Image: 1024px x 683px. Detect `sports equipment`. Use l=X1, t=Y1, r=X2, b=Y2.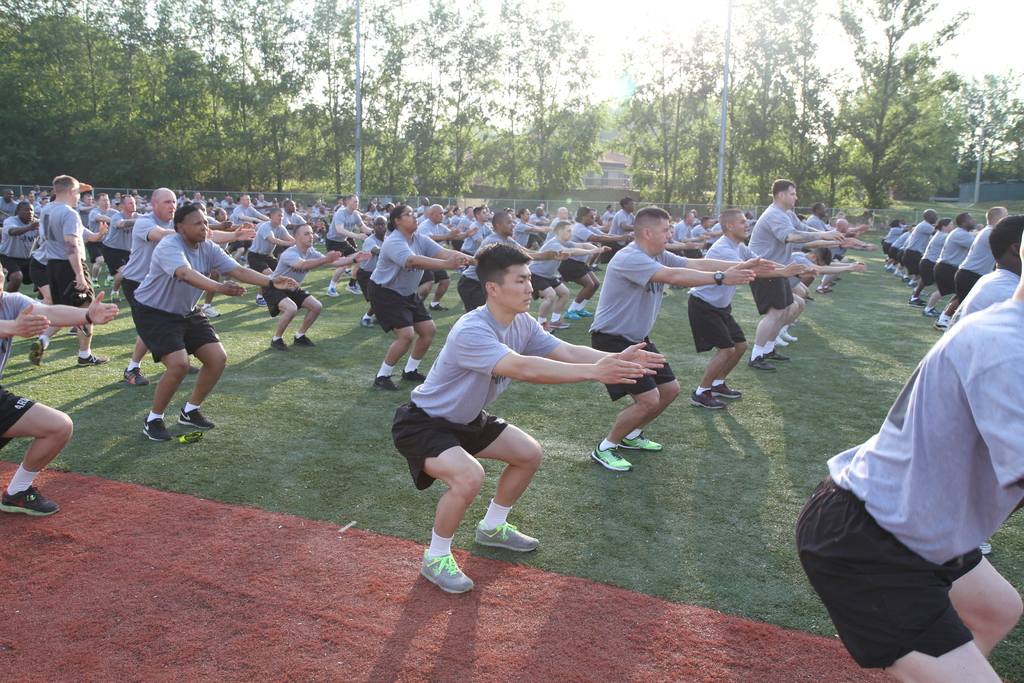
l=618, t=432, r=659, b=449.
